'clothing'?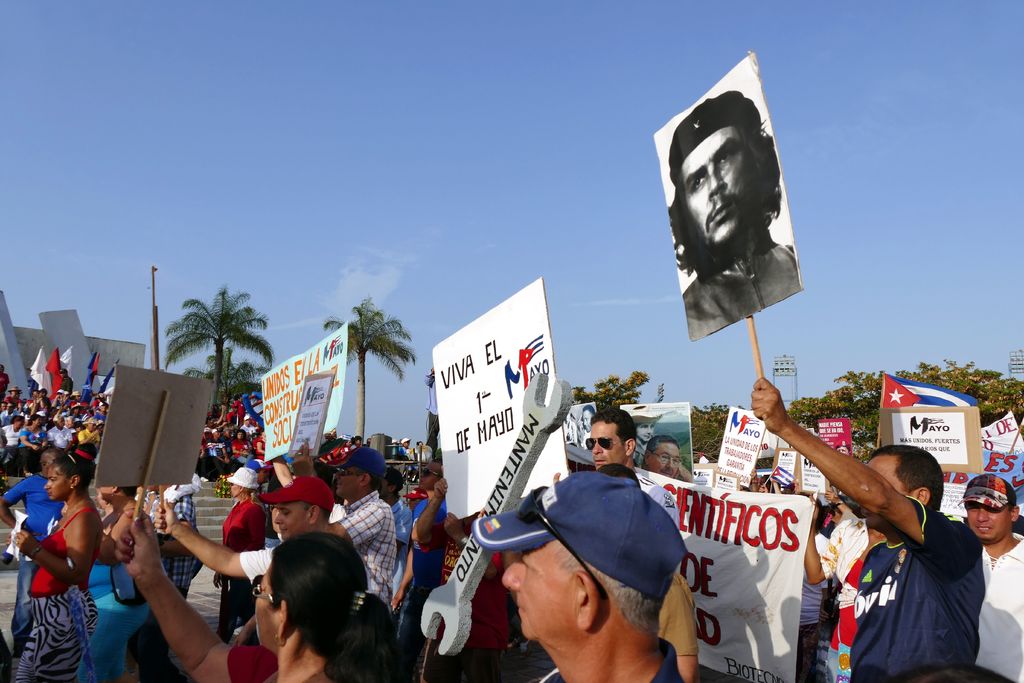
left=391, top=490, right=454, bottom=663
